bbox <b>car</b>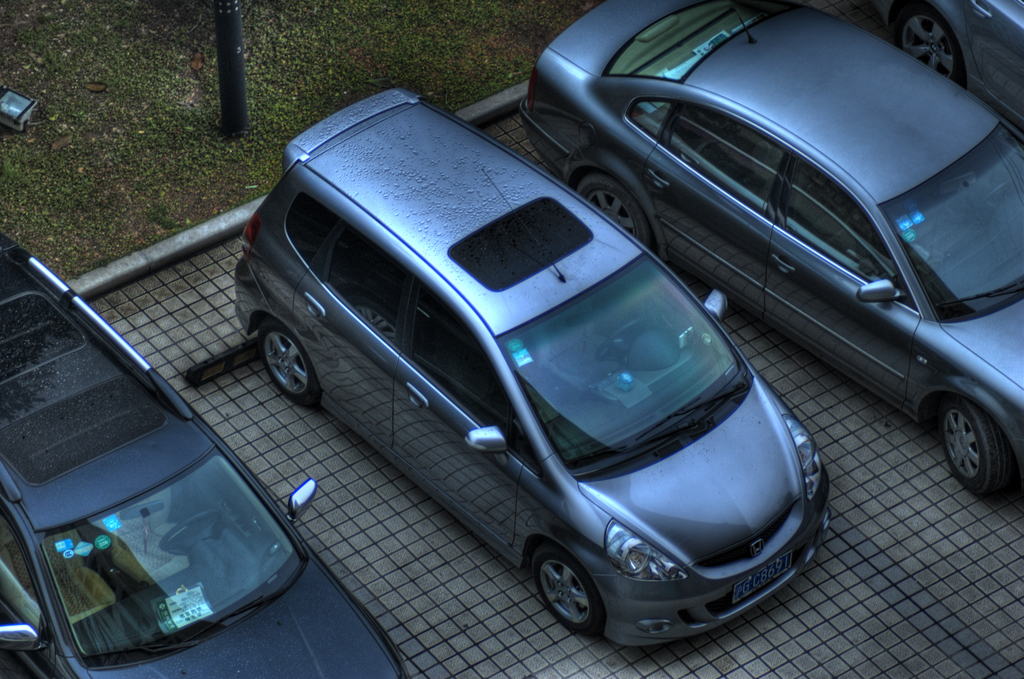
(240,87,835,653)
